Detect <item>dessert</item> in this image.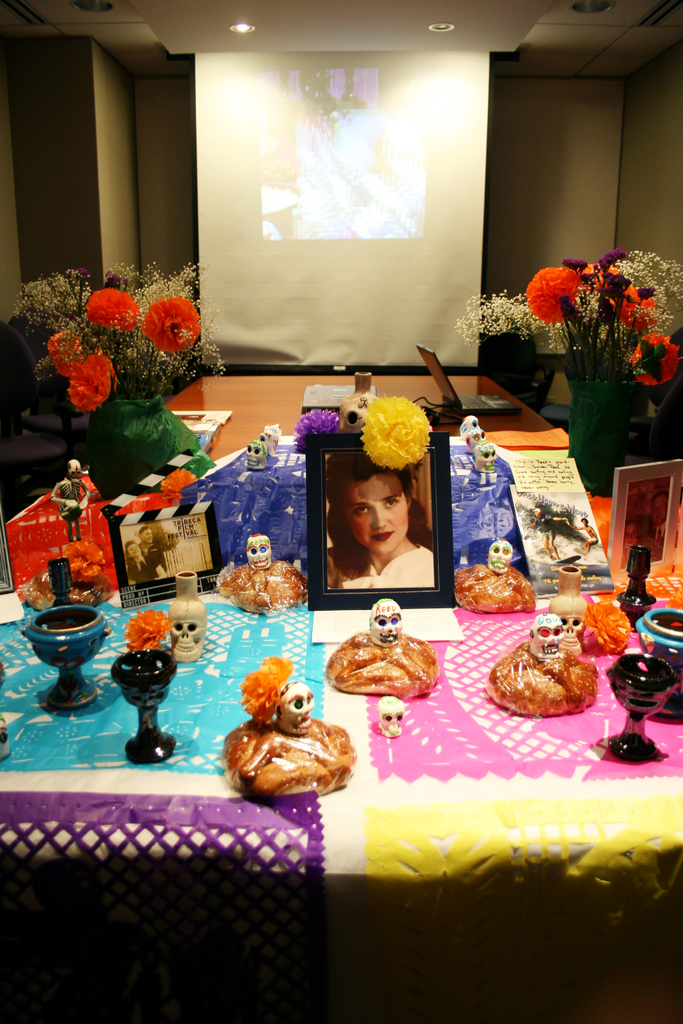
Detection: (left=225, top=561, right=306, bottom=607).
